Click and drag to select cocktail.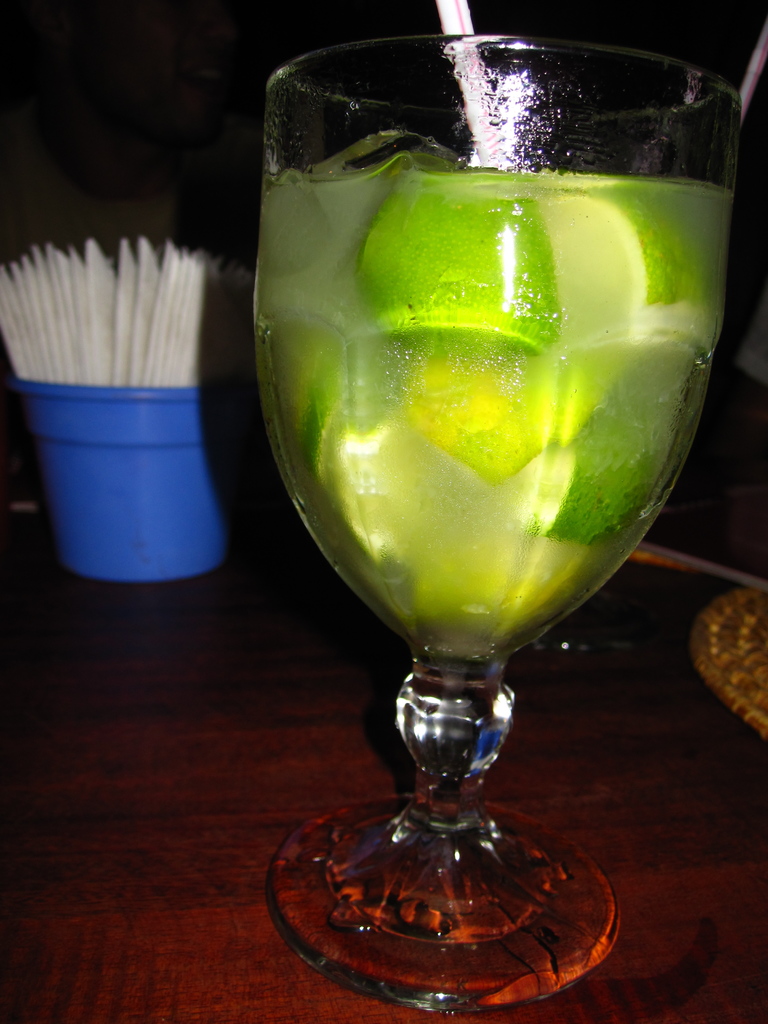
Selection: x1=228 y1=0 x2=728 y2=1023.
